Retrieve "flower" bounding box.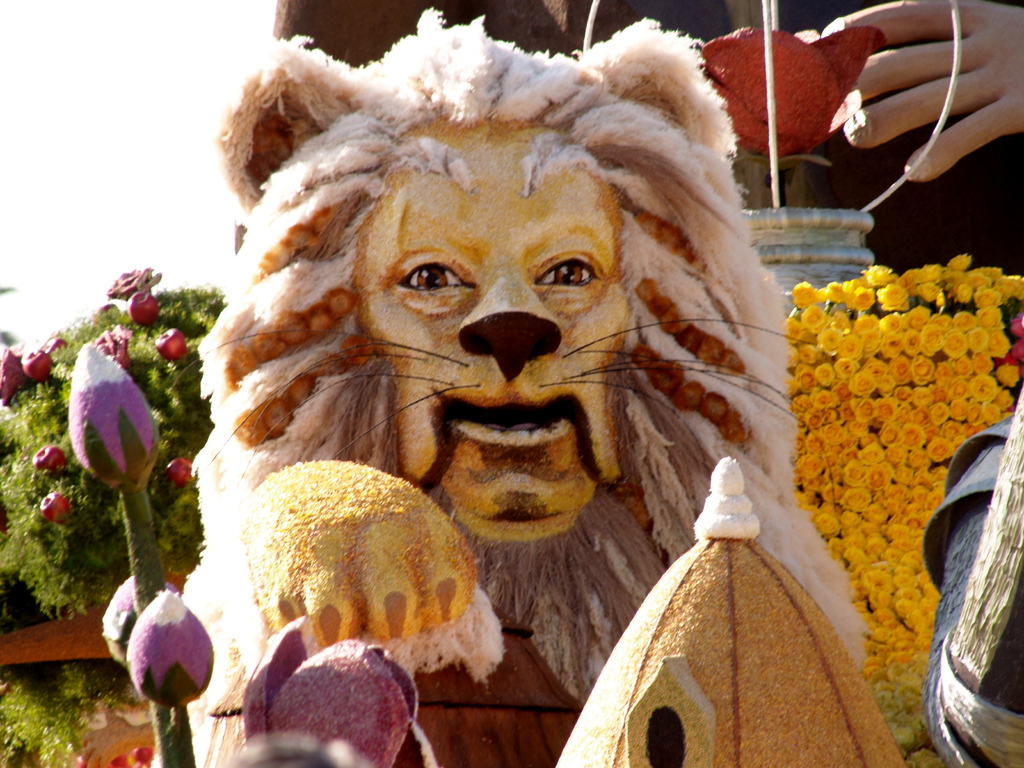
Bounding box: 161, 456, 202, 491.
